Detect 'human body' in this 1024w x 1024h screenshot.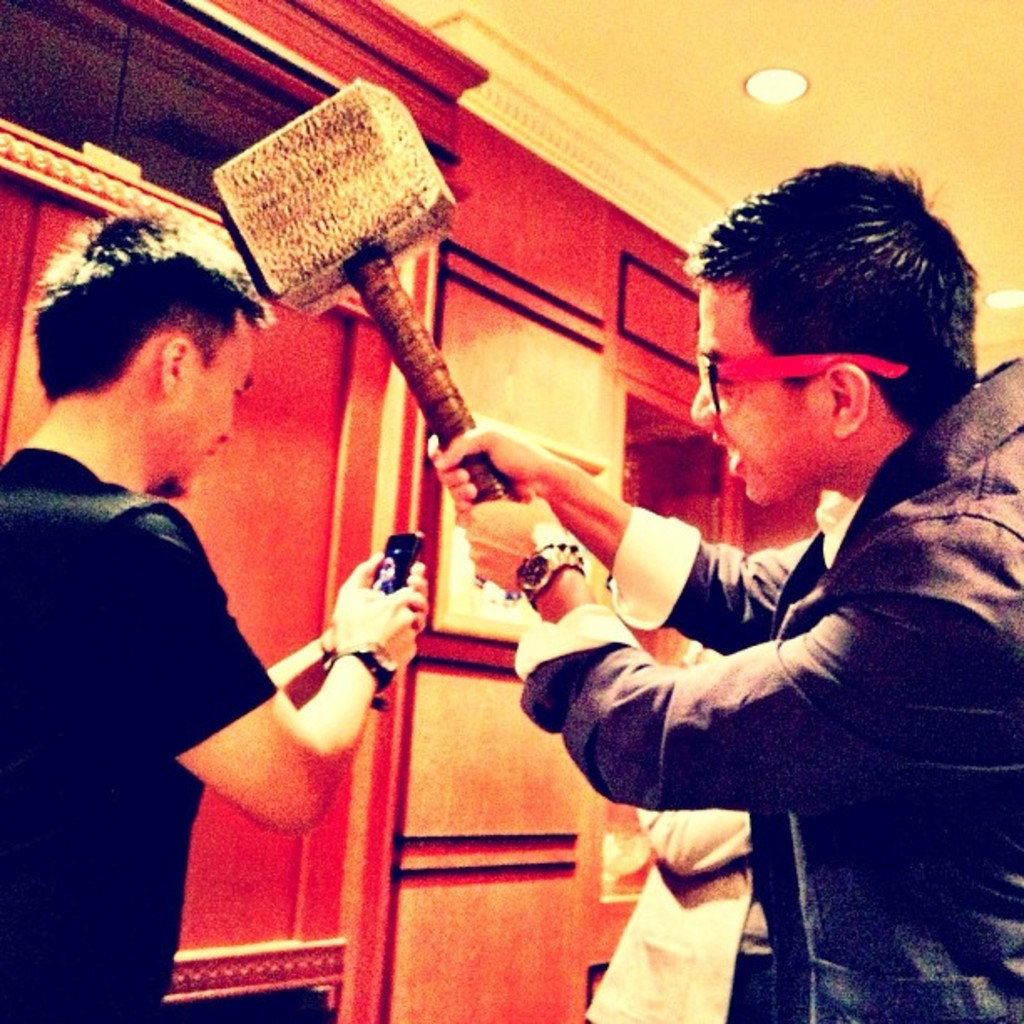
Detection: BBox(433, 162, 1022, 1022).
